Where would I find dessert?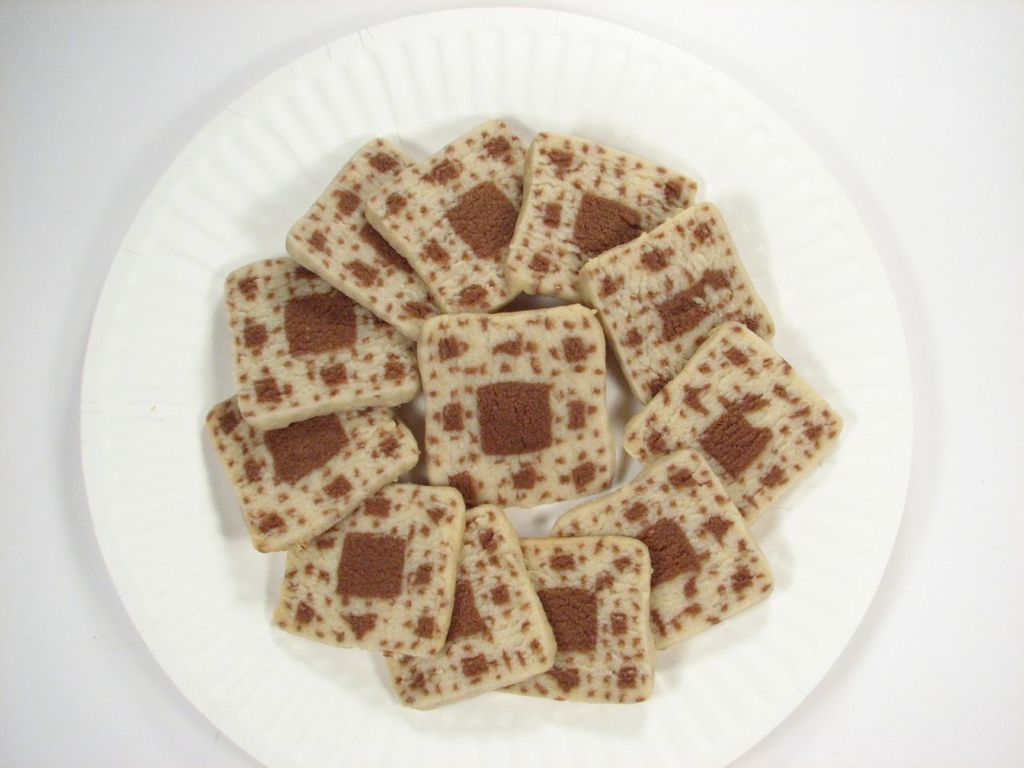
At bbox(212, 394, 400, 542).
